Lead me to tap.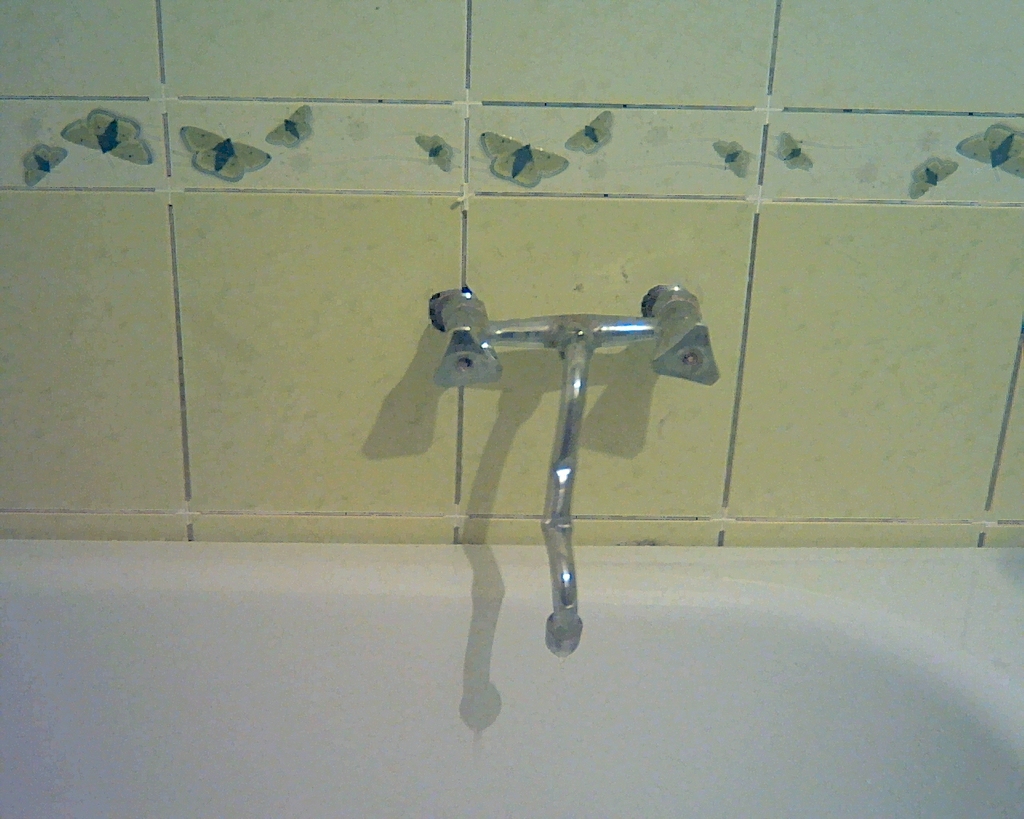
Lead to bbox=(422, 277, 695, 619).
